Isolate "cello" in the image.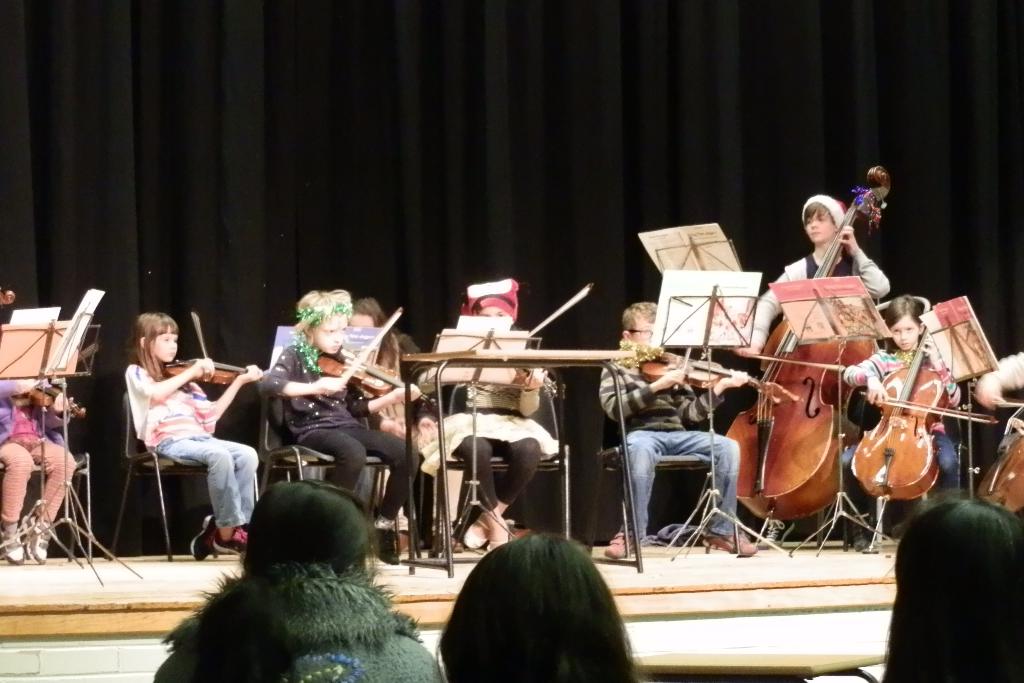
Isolated region: box(166, 311, 269, 383).
